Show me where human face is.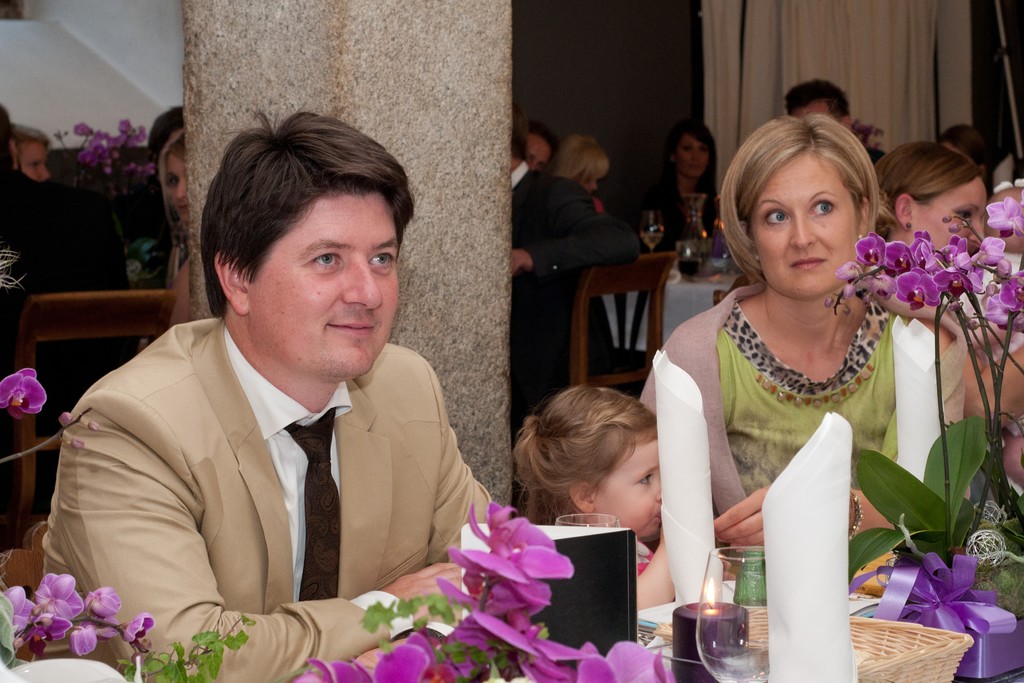
human face is at [17,142,49,181].
